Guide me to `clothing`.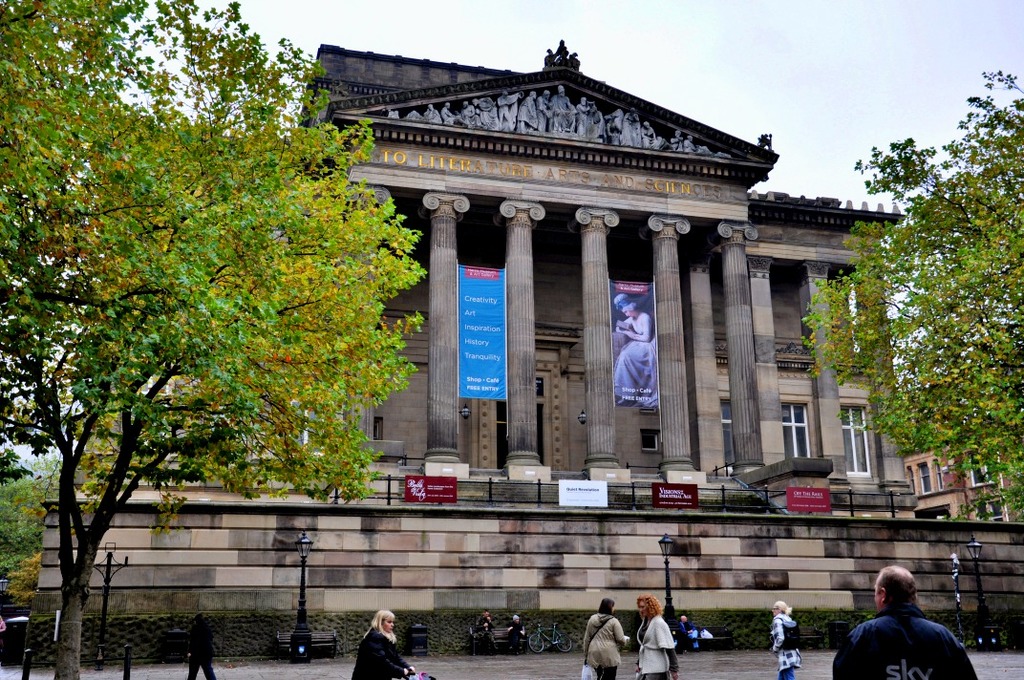
Guidance: (x1=771, y1=616, x2=800, y2=679).
